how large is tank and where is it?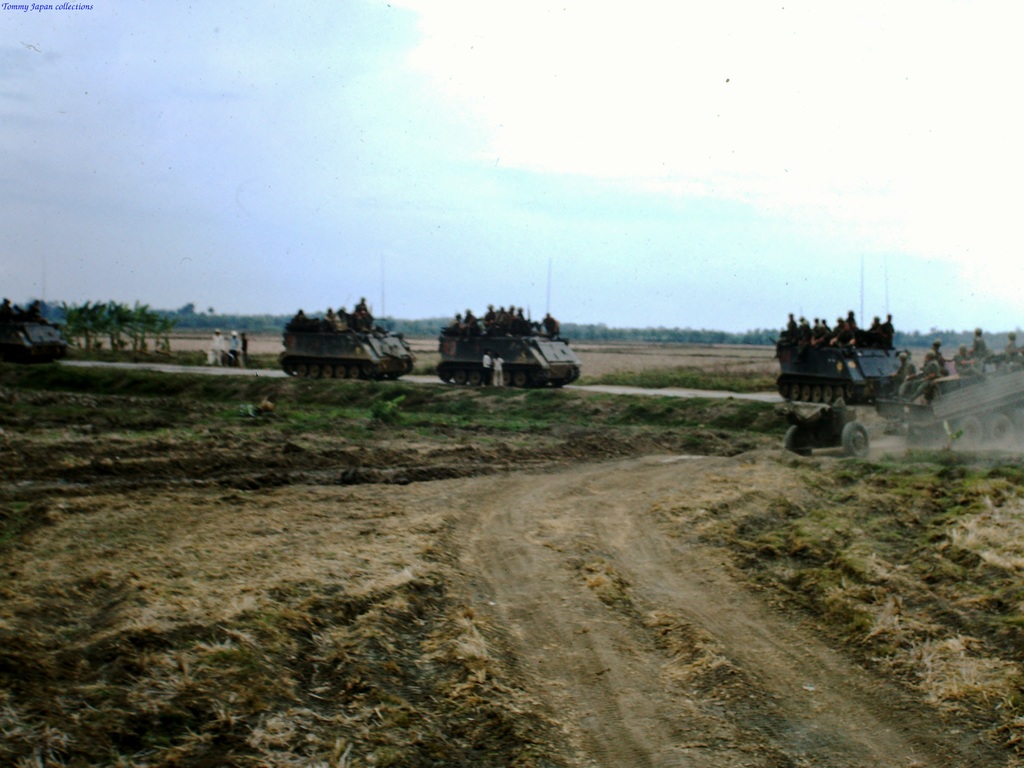
Bounding box: [3,311,70,359].
